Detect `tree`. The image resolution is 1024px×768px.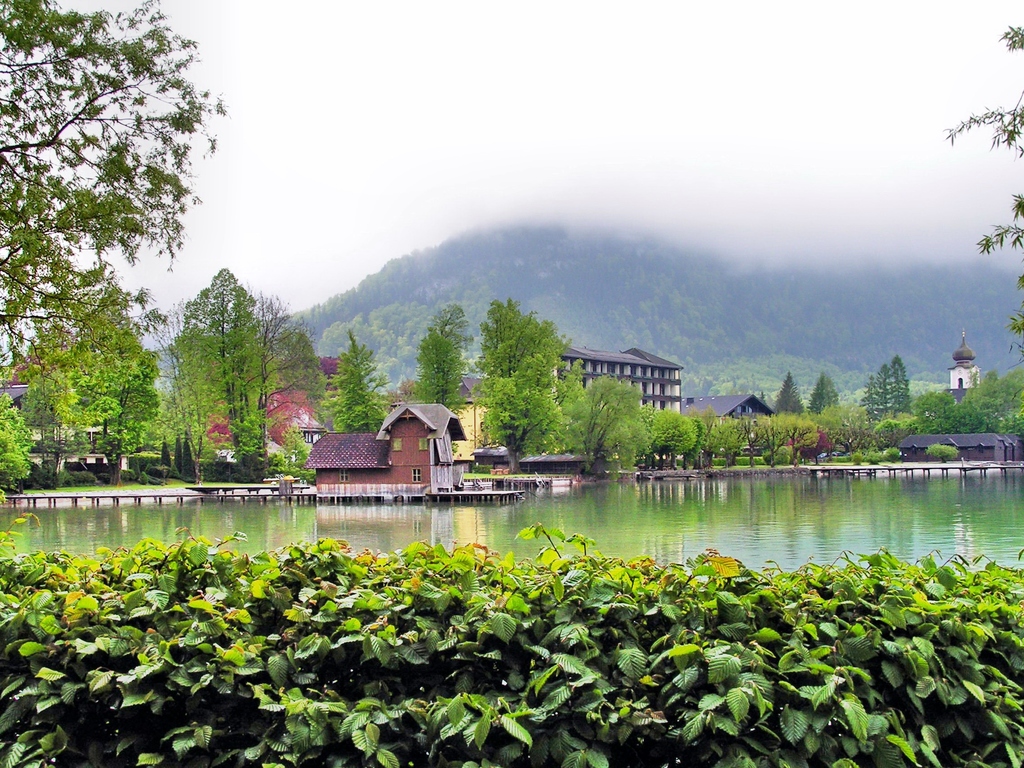
0, 3, 223, 401.
